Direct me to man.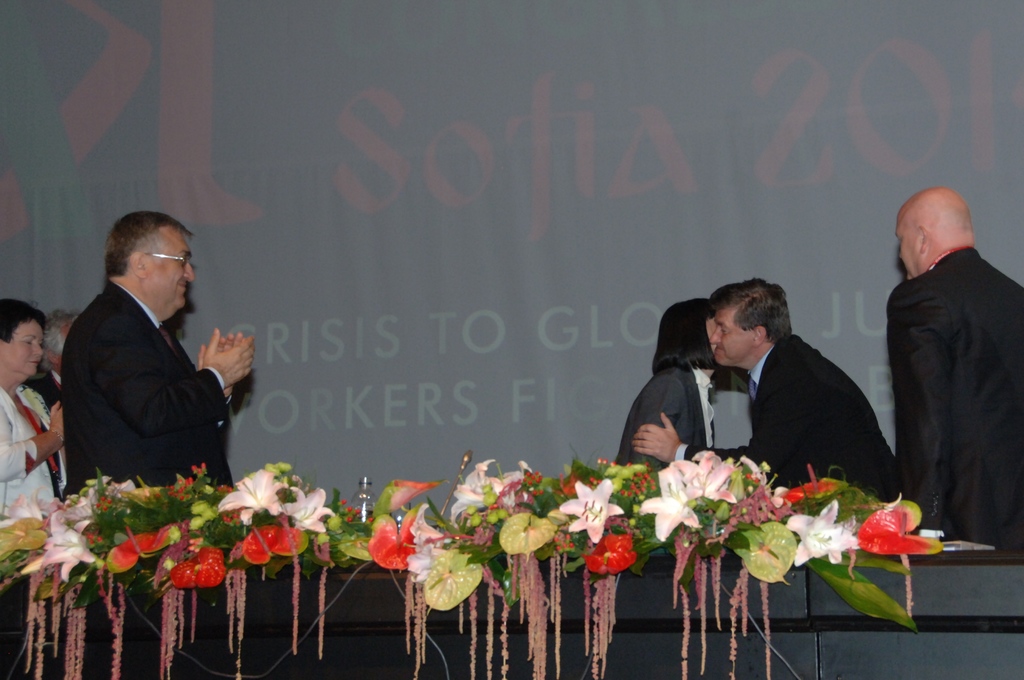
Direction: (x1=25, y1=309, x2=79, y2=406).
